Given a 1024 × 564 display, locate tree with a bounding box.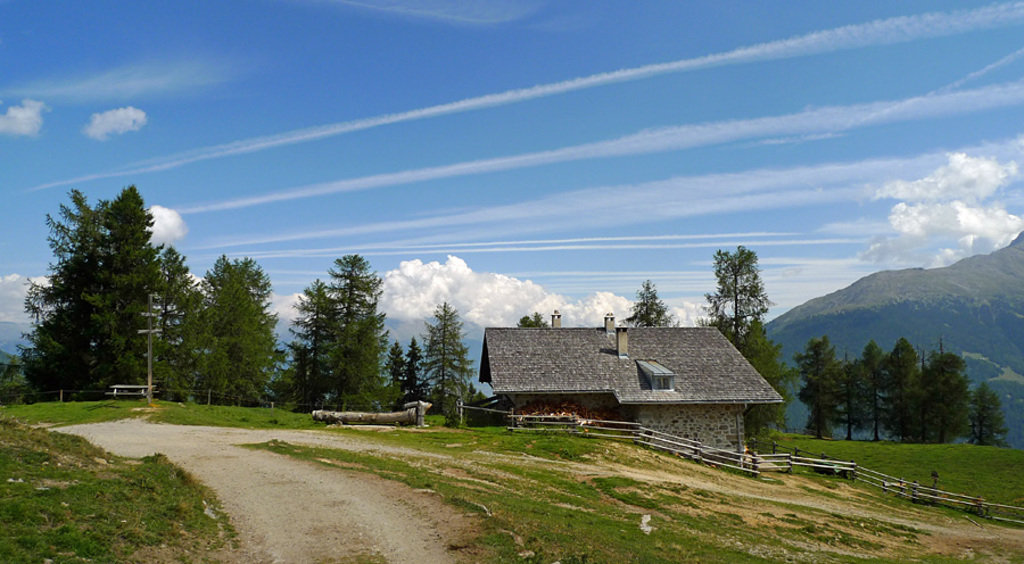
Located: (x1=407, y1=335, x2=426, y2=403).
